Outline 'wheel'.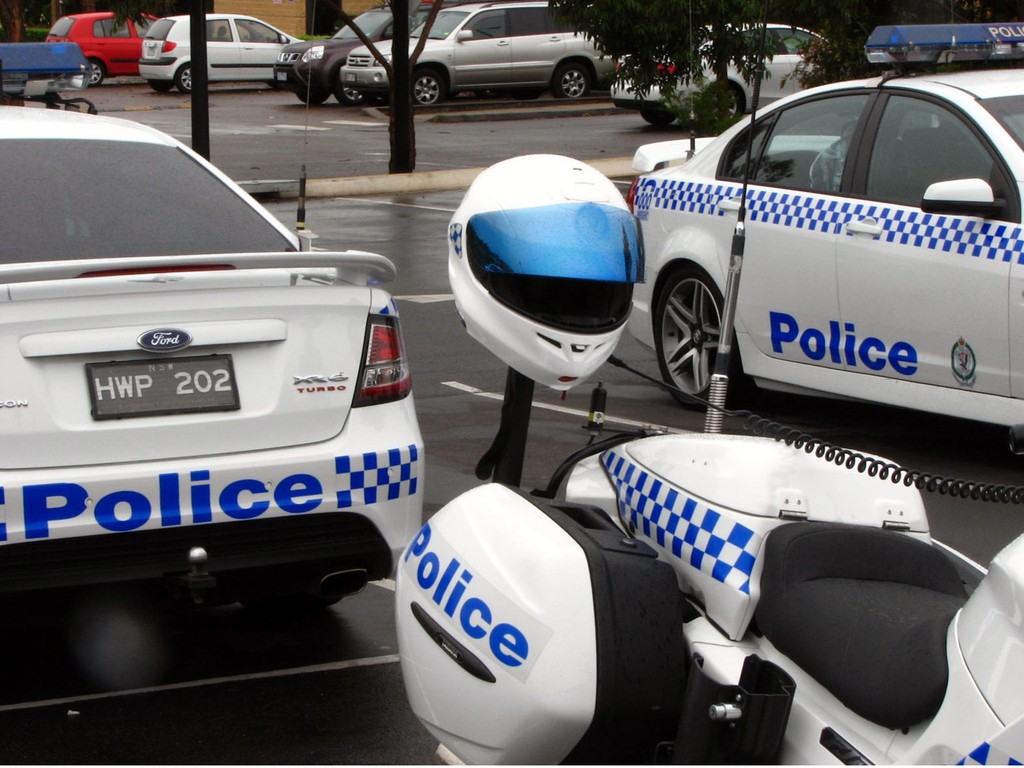
Outline: 710:82:742:129.
